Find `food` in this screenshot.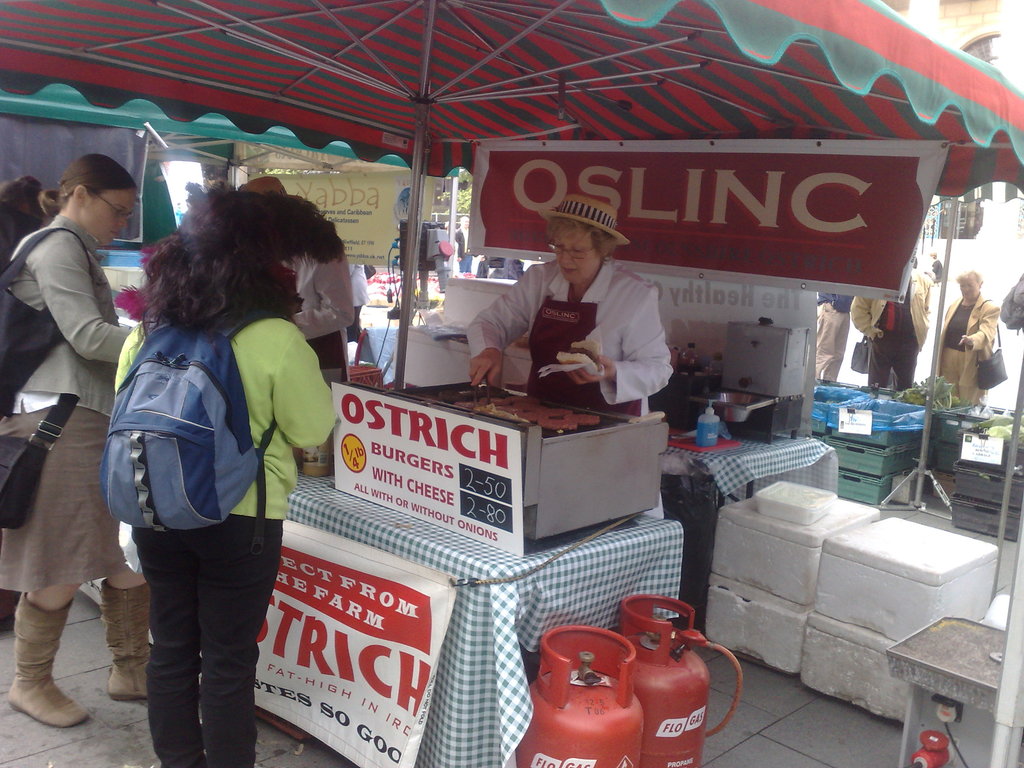
The bounding box for `food` is (572, 406, 598, 429).
